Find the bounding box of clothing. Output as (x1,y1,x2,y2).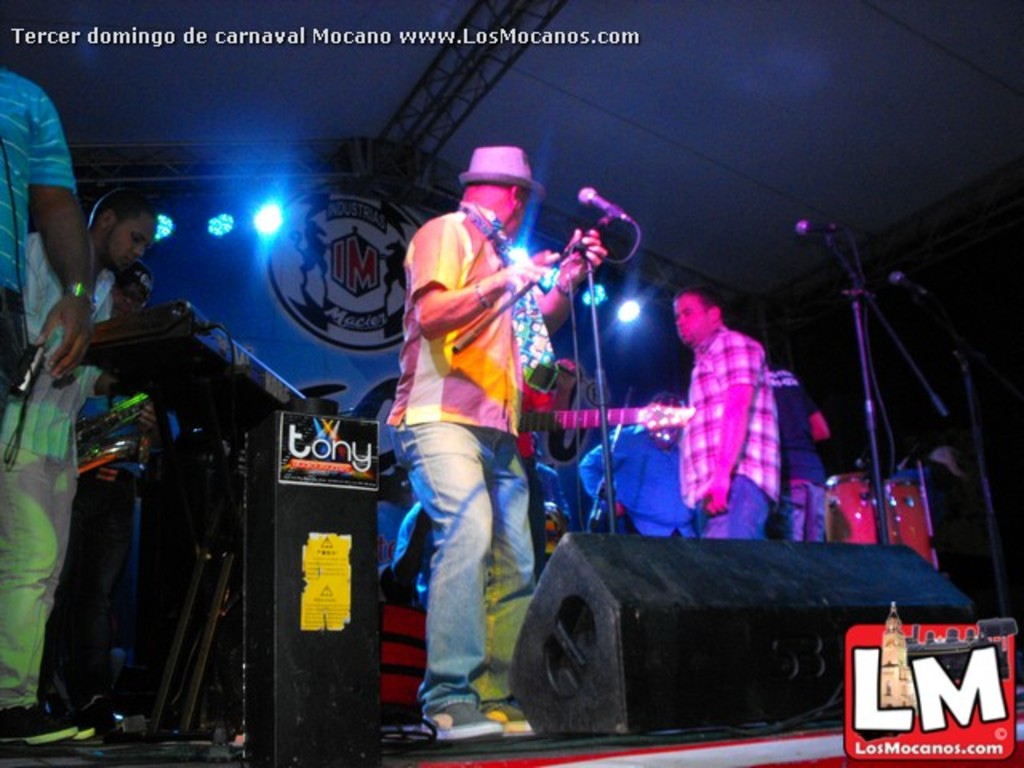
(581,421,707,538).
